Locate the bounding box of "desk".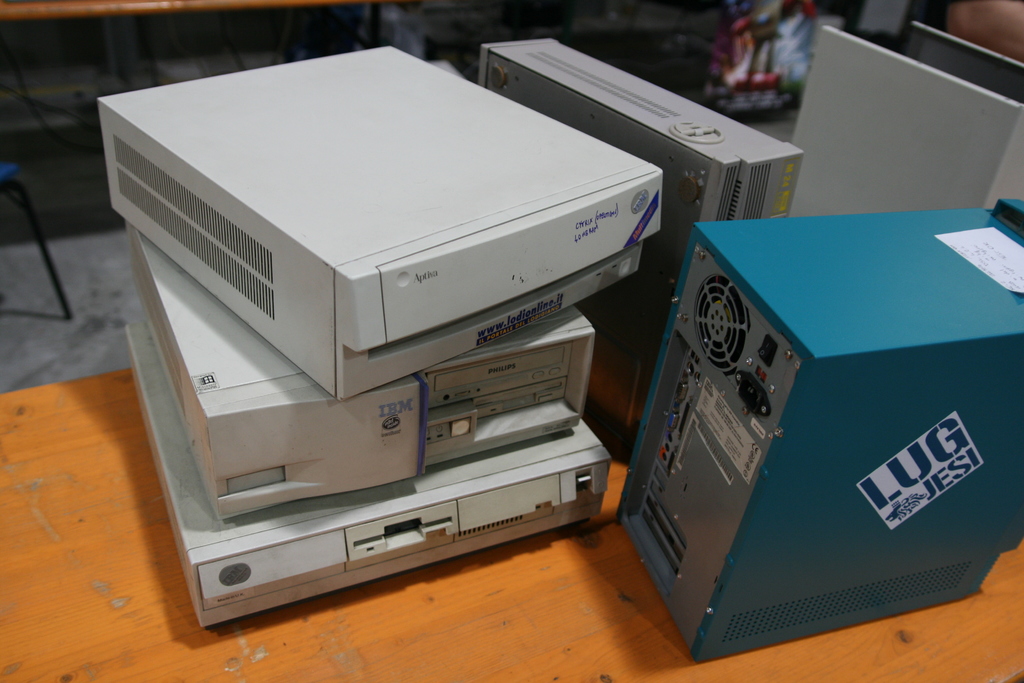
Bounding box: (x1=1, y1=374, x2=1017, y2=681).
